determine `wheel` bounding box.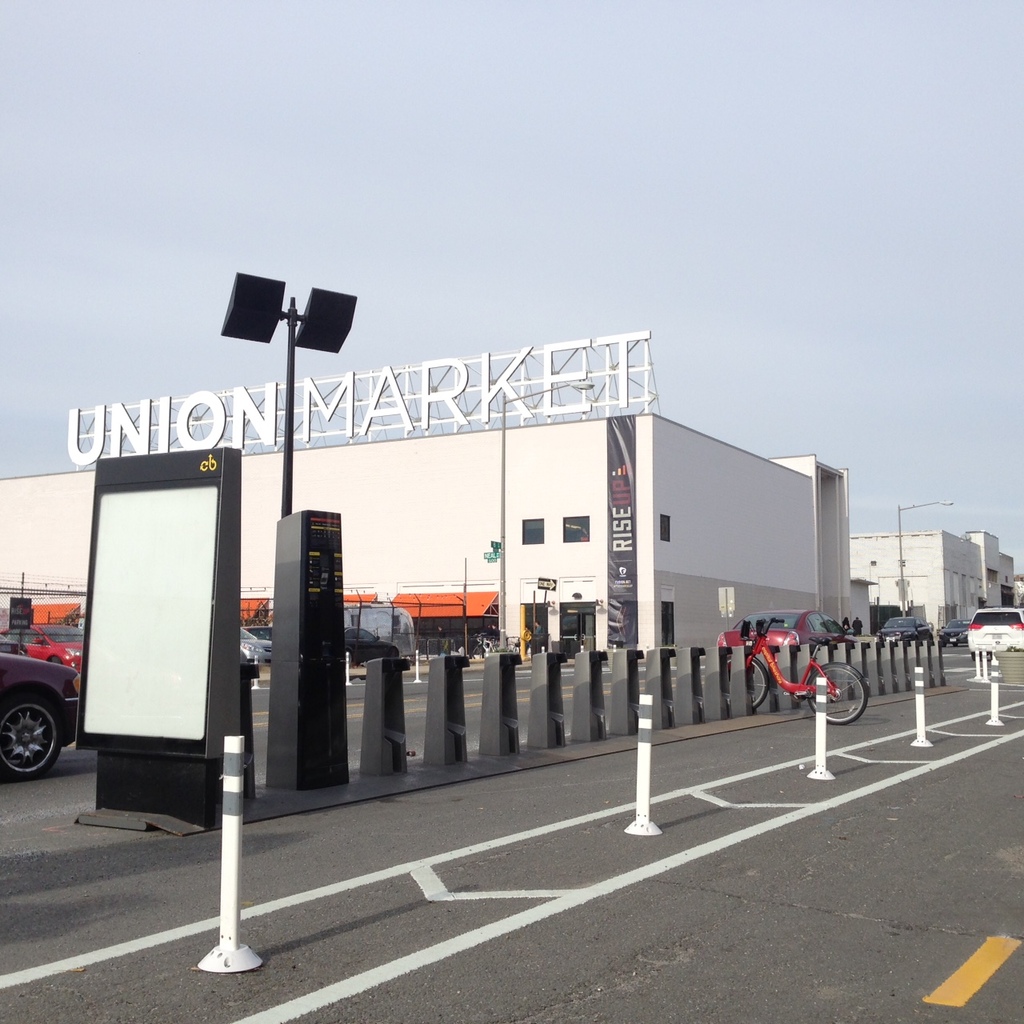
Determined: bbox=[973, 652, 982, 662].
